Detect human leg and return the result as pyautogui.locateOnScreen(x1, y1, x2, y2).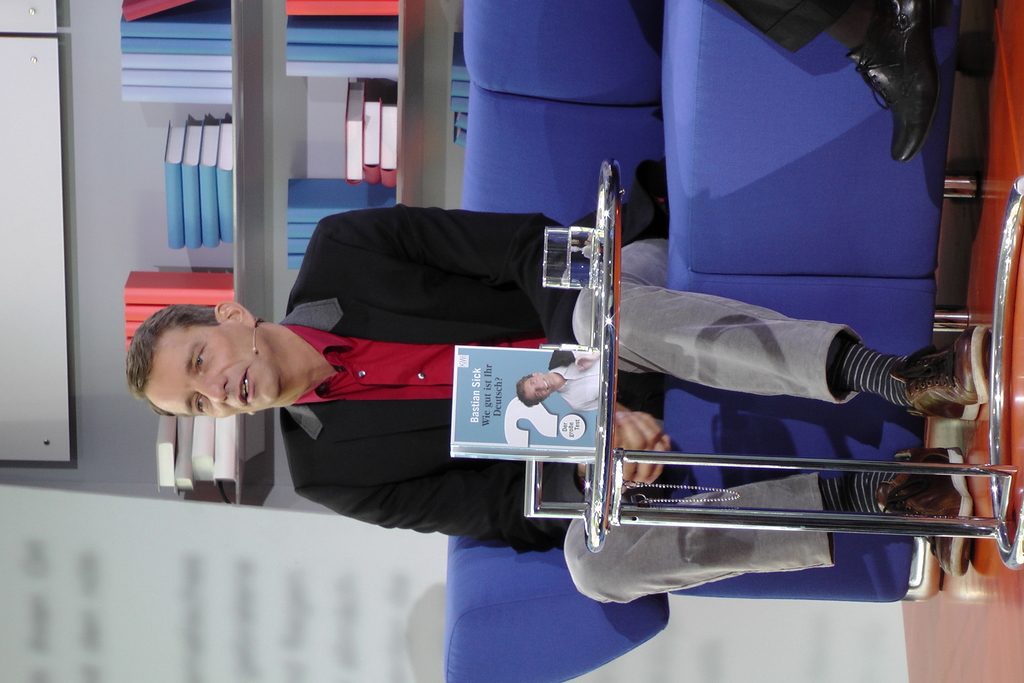
pyautogui.locateOnScreen(561, 443, 986, 613).
